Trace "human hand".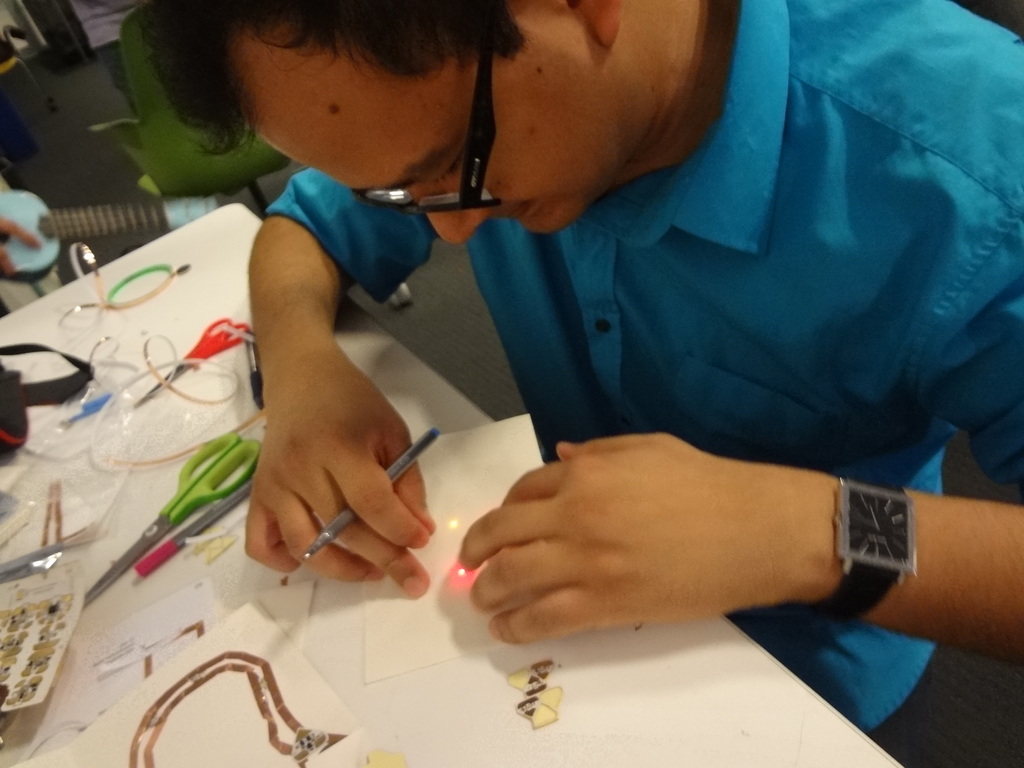
Traced to select_region(240, 360, 438, 601).
